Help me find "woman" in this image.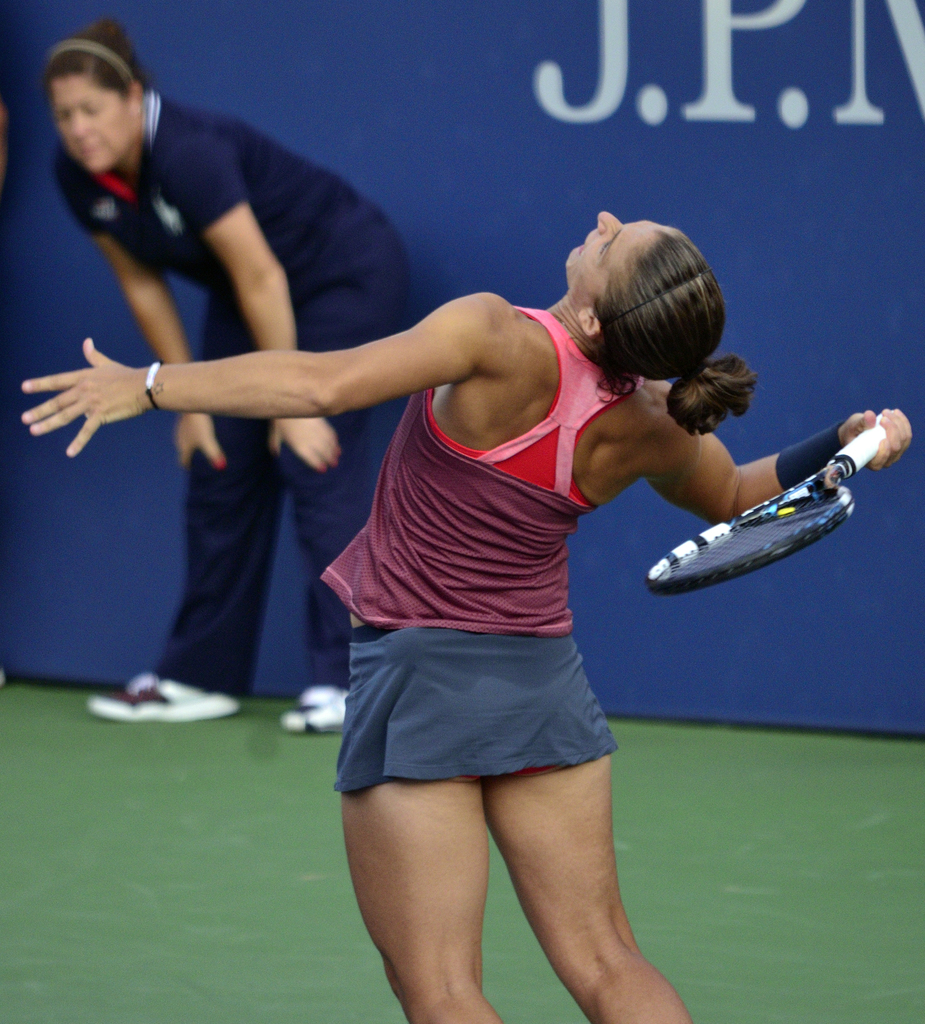
Found it: 85/10/413/740.
